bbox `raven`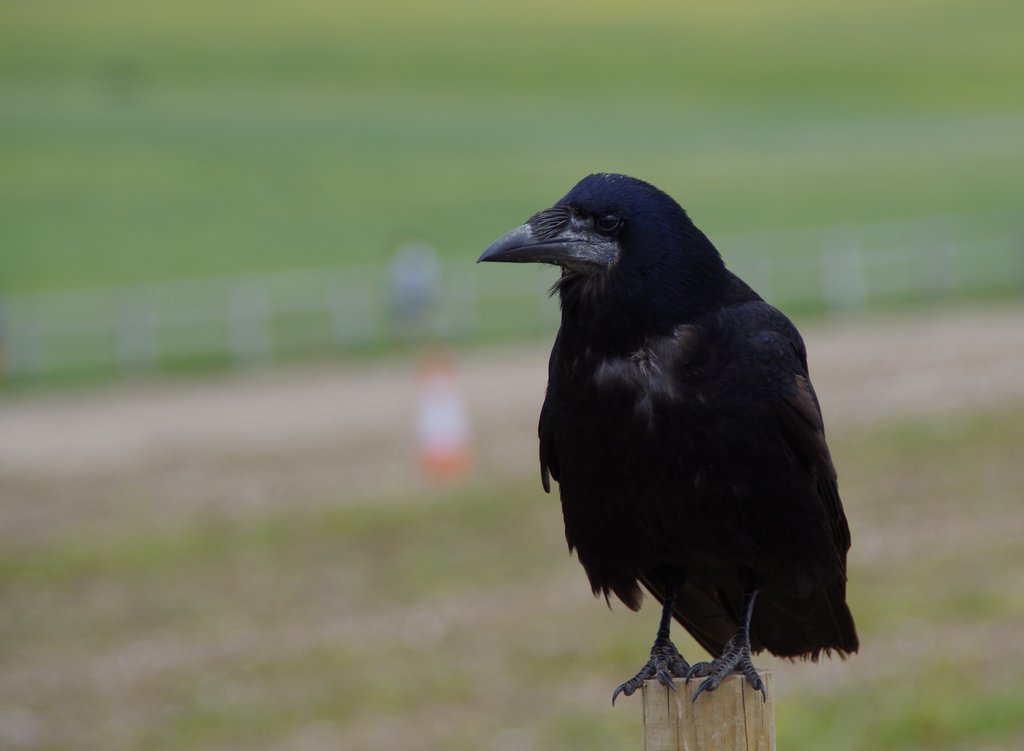
box=[473, 177, 865, 699]
